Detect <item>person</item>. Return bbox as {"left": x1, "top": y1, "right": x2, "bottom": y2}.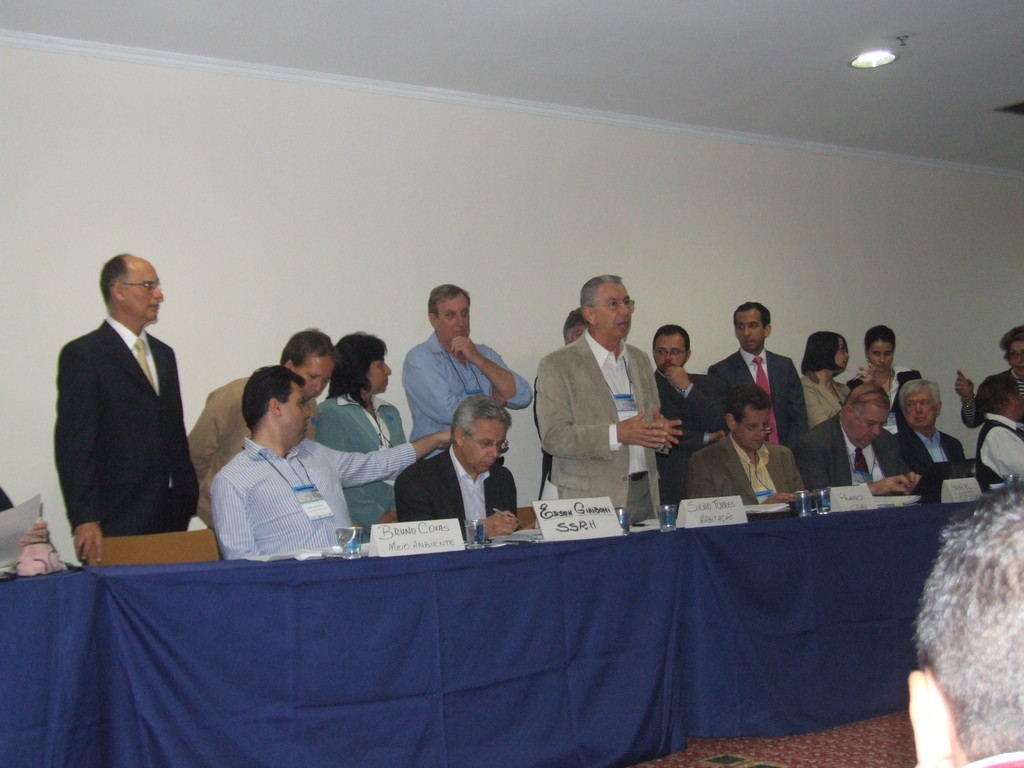
{"left": 531, "top": 271, "right": 660, "bottom": 537}.
